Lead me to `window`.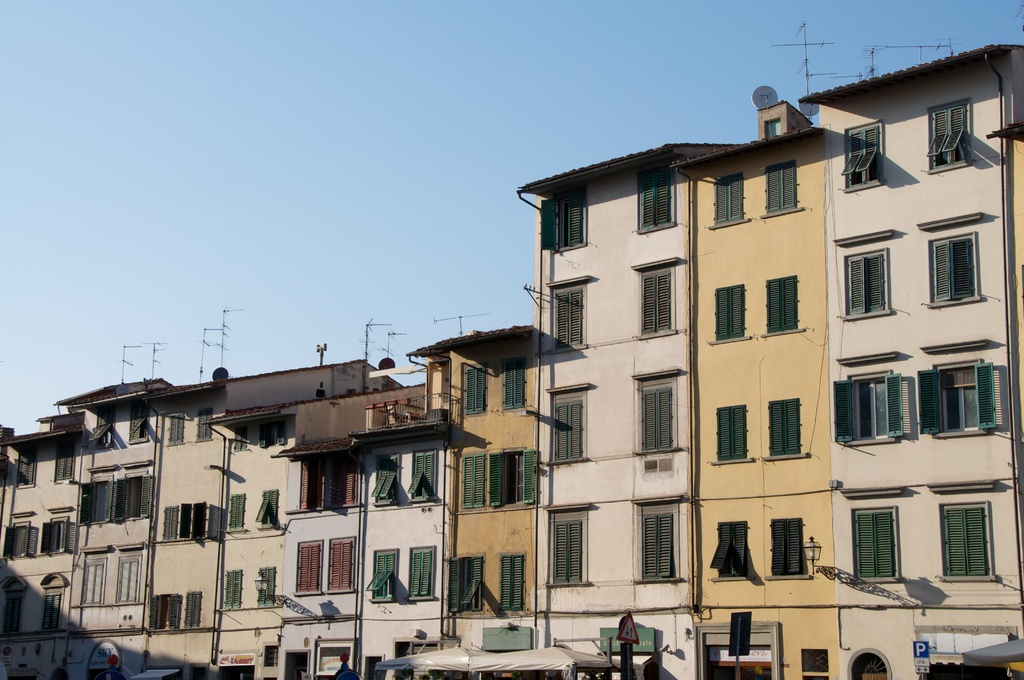
Lead to BBox(798, 649, 828, 670).
